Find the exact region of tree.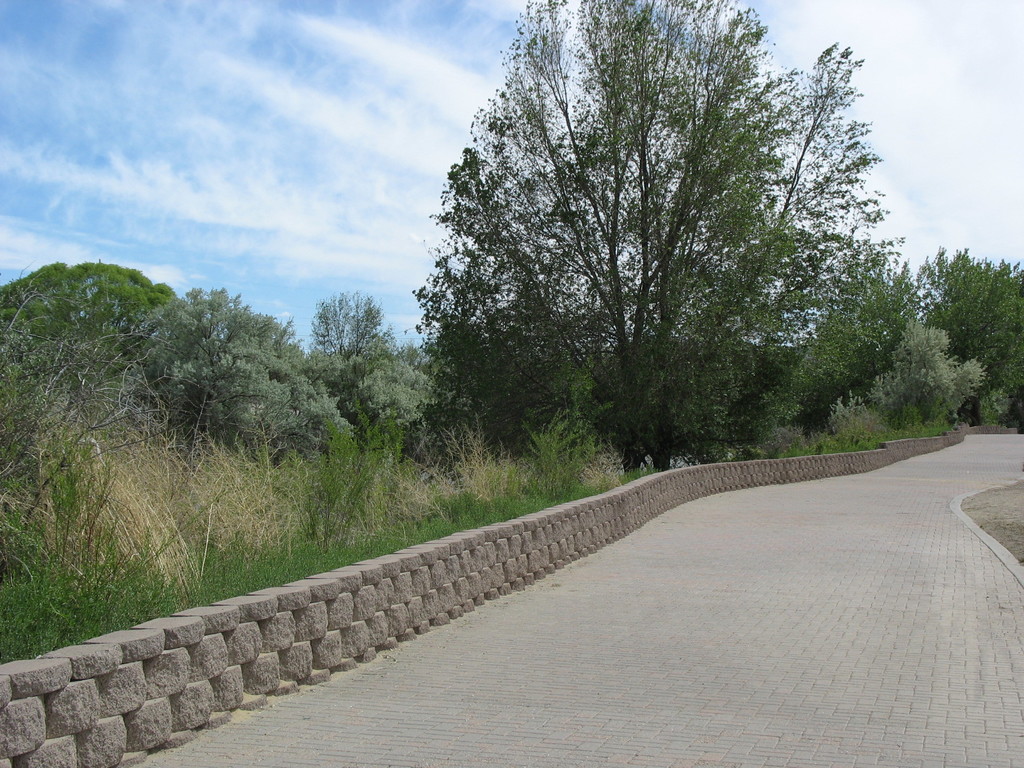
Exact region: x1=305, y1=276, x2=397, y2=397.
